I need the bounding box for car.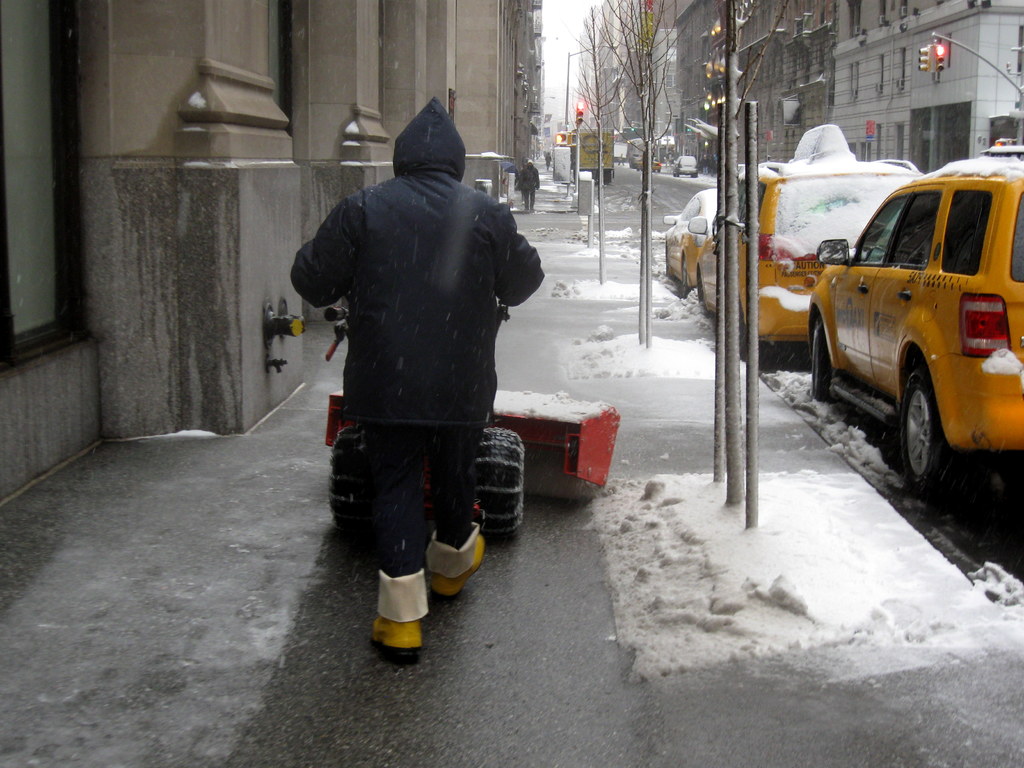
Here it is: bbox=[673, 155, 700, 180].
